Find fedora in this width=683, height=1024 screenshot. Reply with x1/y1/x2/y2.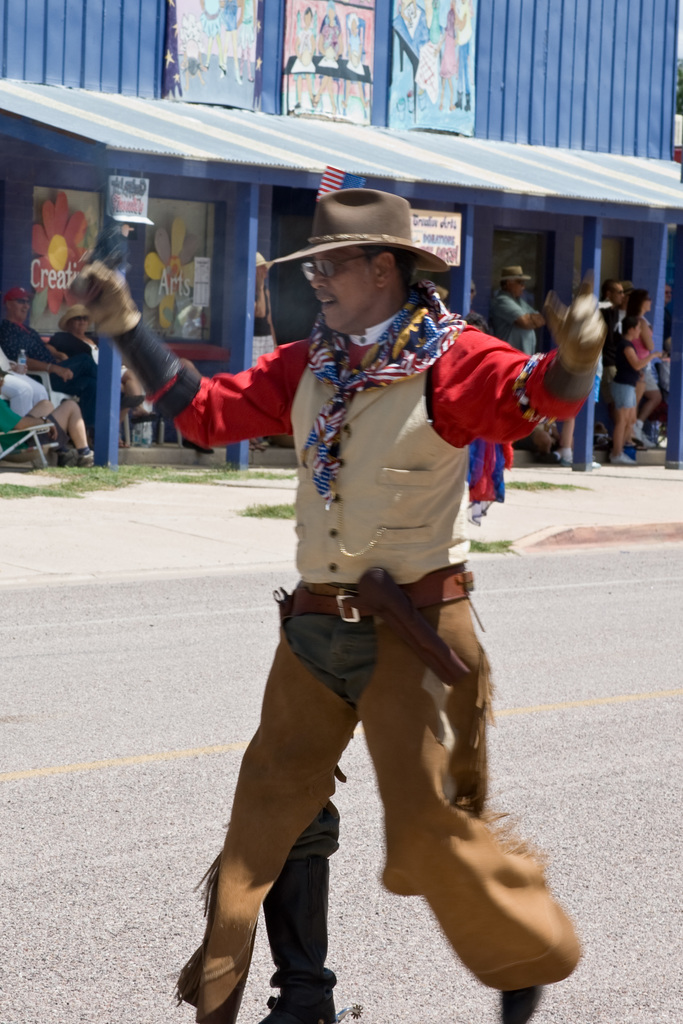
265/188/449/270.
